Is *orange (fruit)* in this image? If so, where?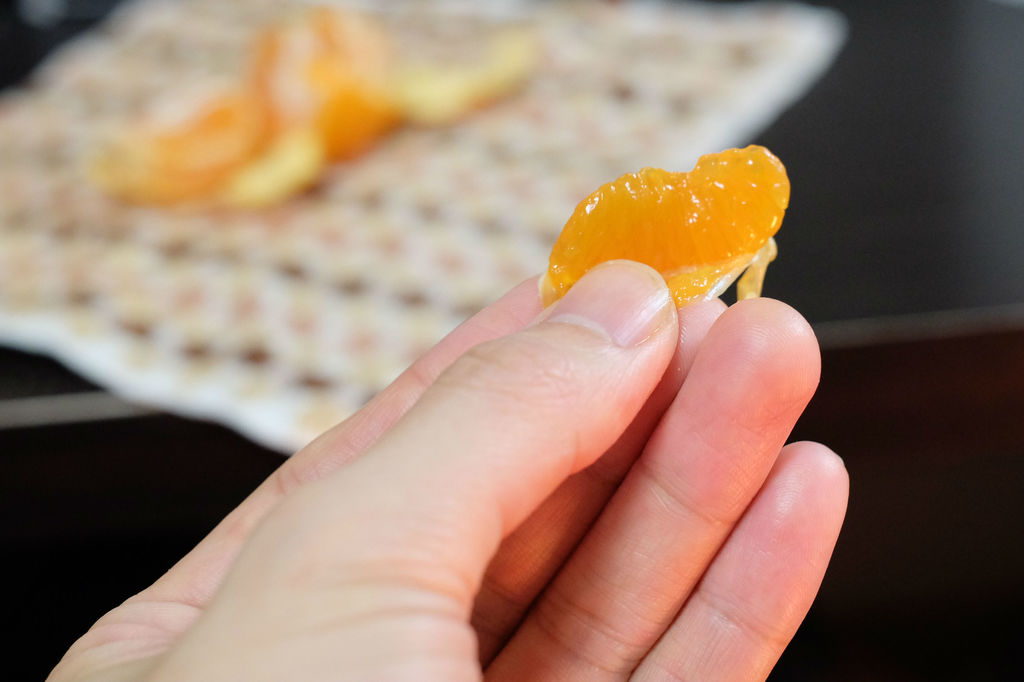
Yes, at crop(111, 9, 533, 206).
